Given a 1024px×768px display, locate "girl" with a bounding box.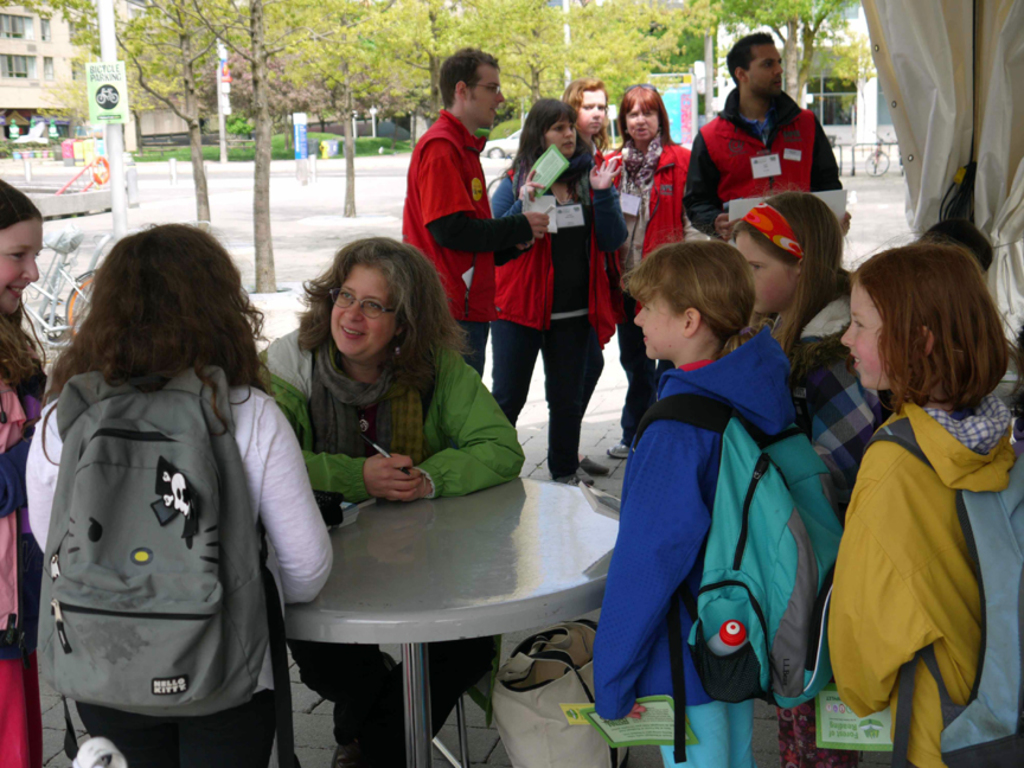
Located: crop(0, 178, 47, 767).
